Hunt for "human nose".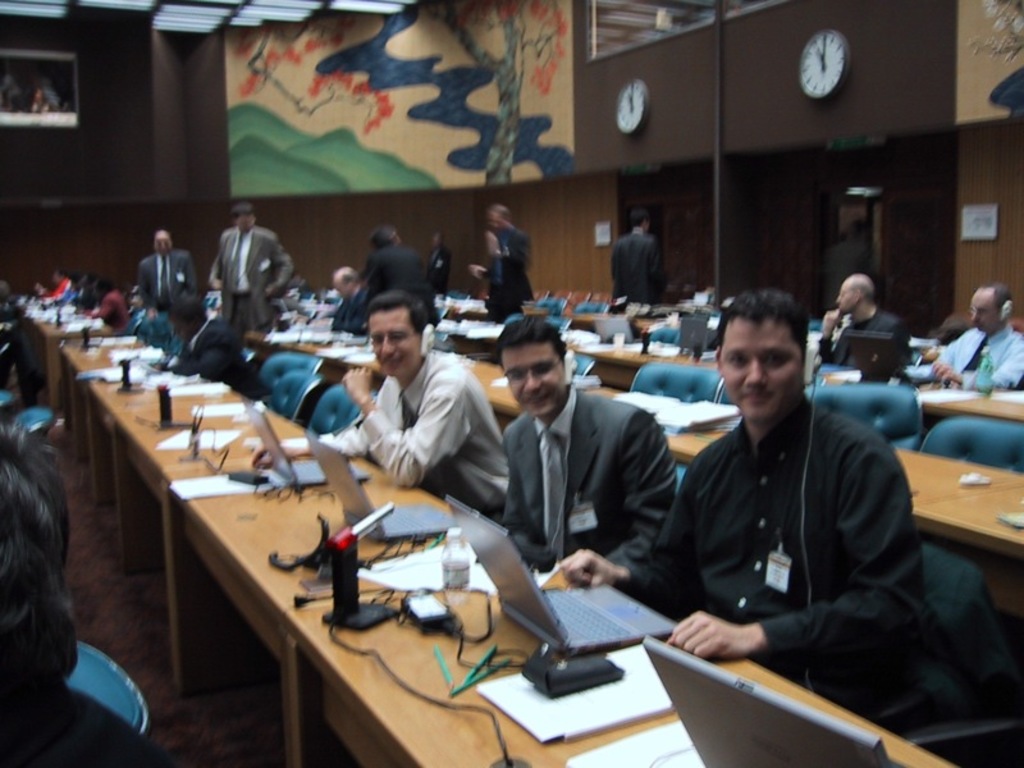
Hunted down at (380, 339, 401, 362).
